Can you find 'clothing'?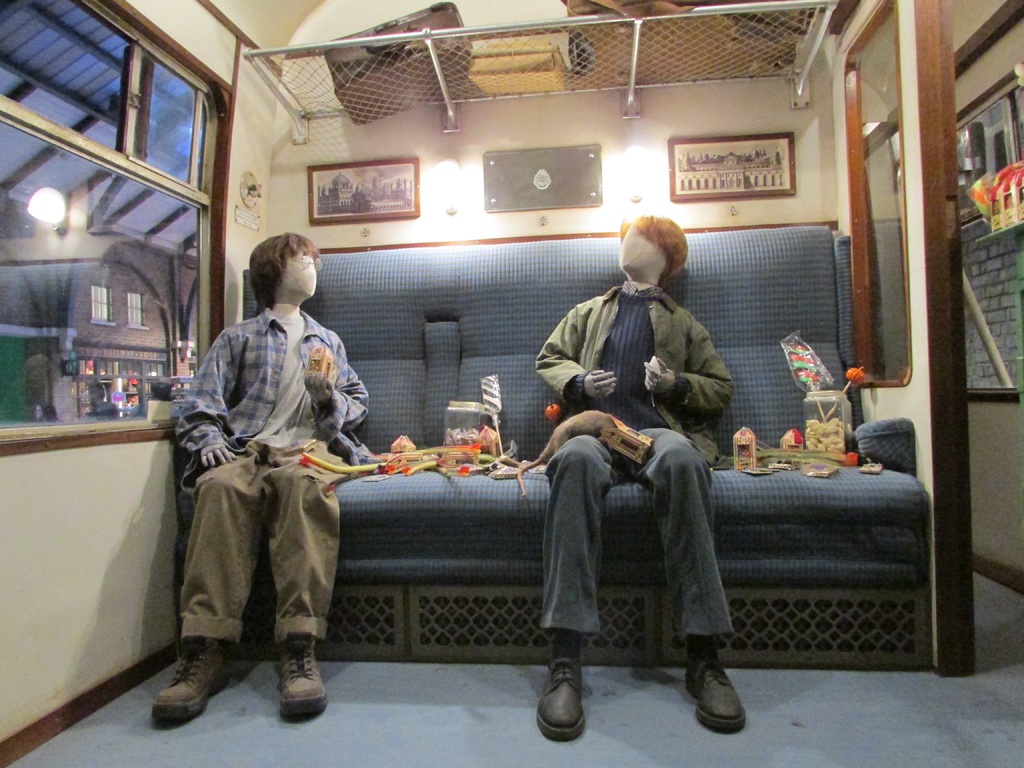
Yes, bounding box: bbox=[534, 278, 751, 663].
